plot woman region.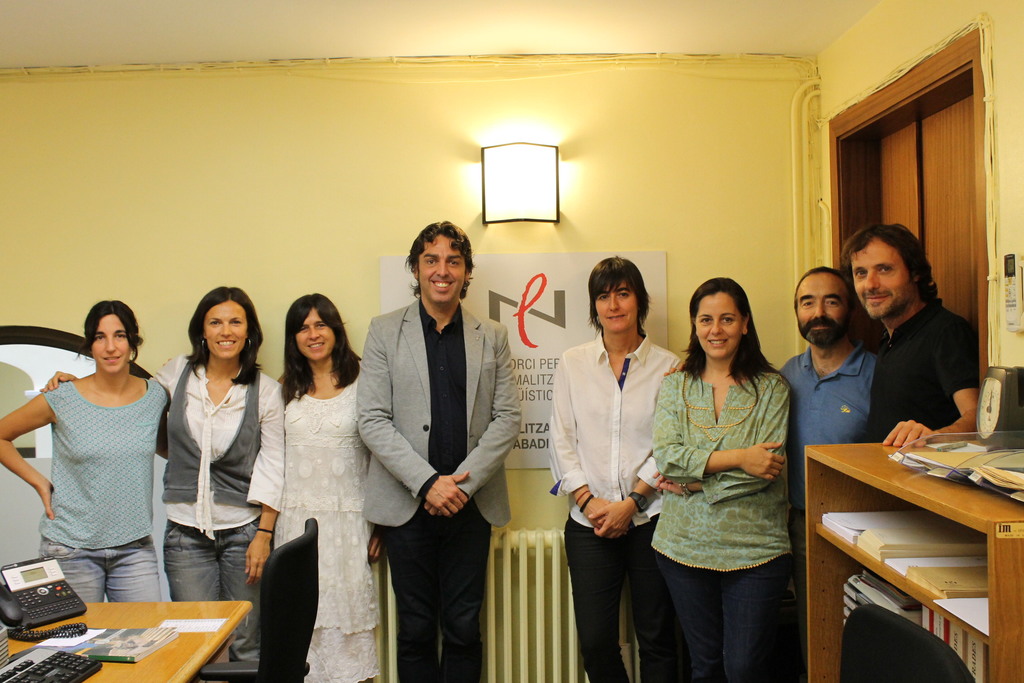
Plotted at [643,278,795,682].
